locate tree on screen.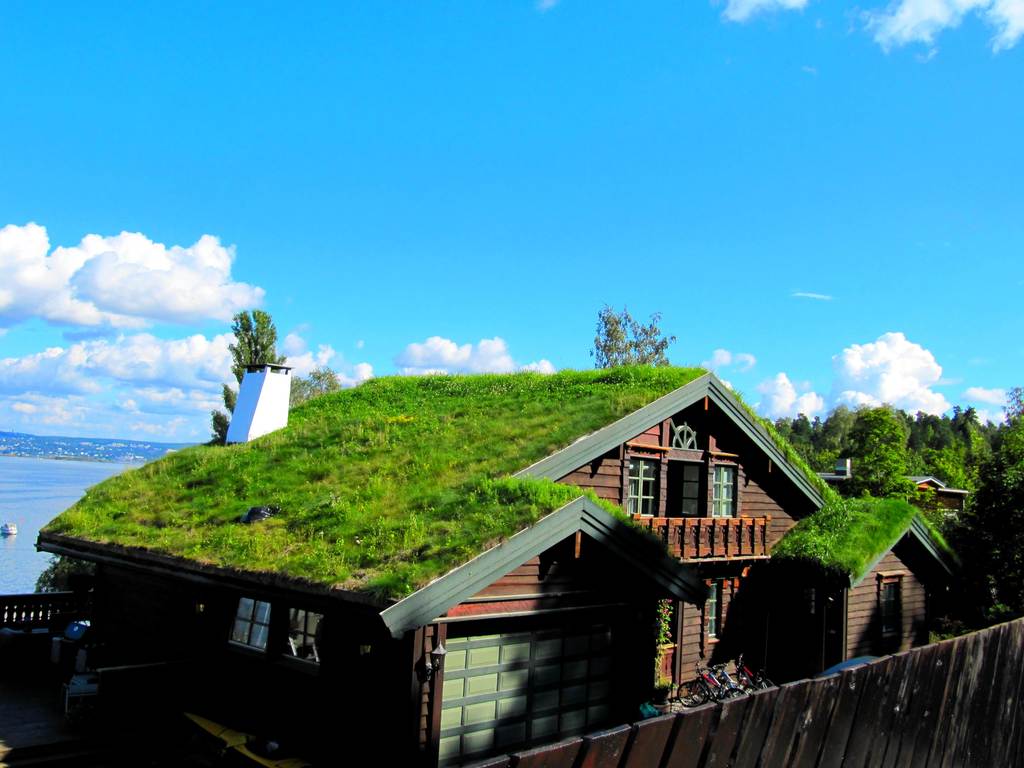
On screen at 928 442 1023 636.
